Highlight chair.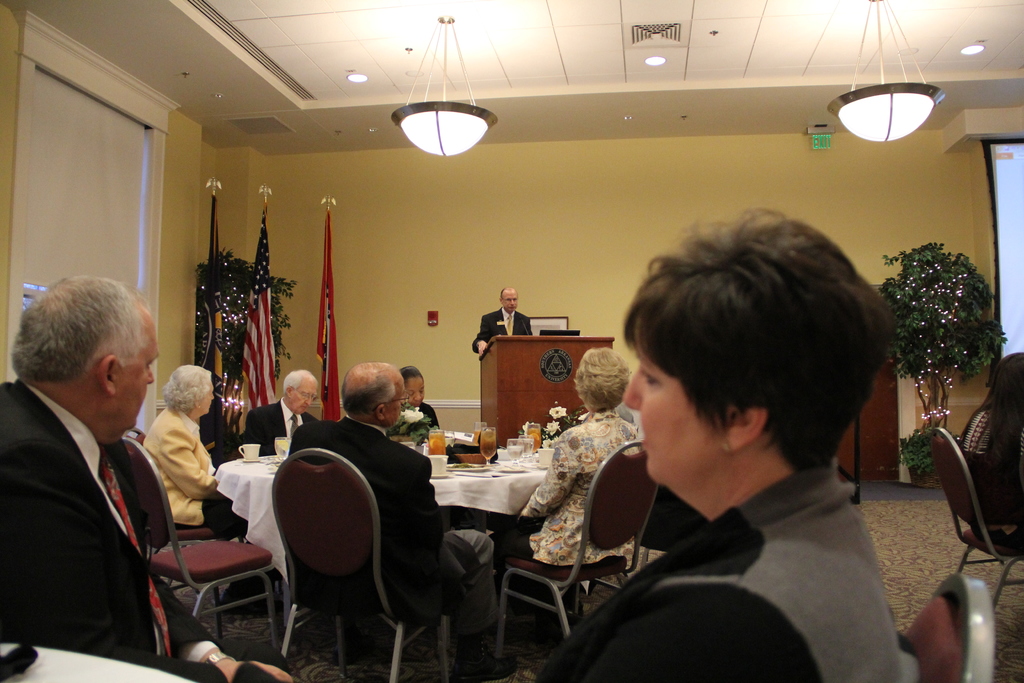
Highlighted region: 113,436,294,643.
